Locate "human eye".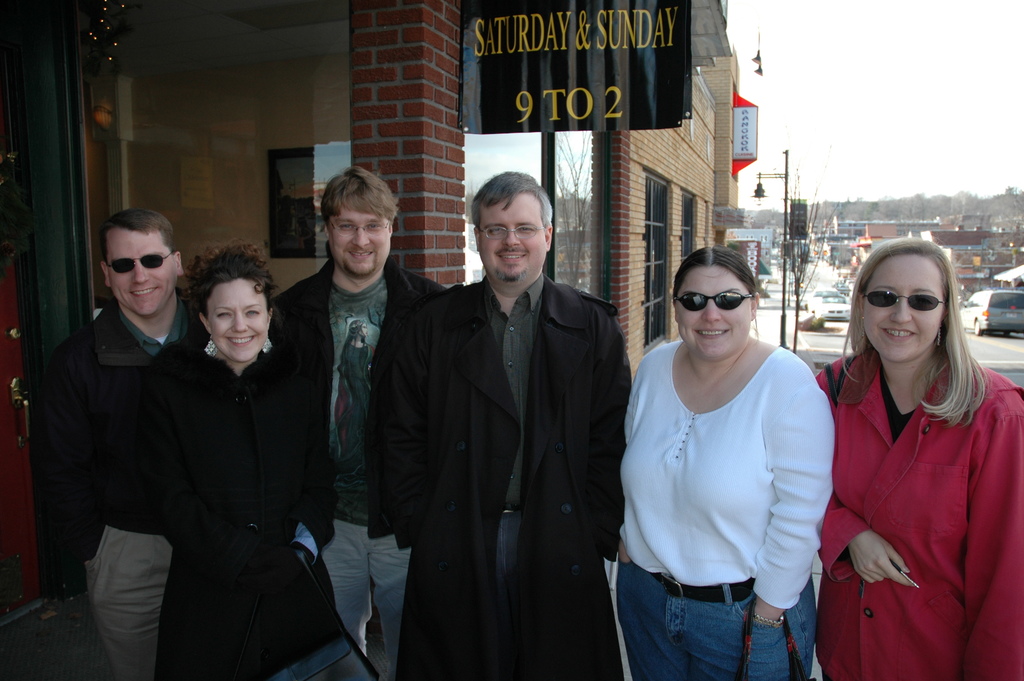
Bounding box: [x1=913, y1=295, x2=935, y2=309].
